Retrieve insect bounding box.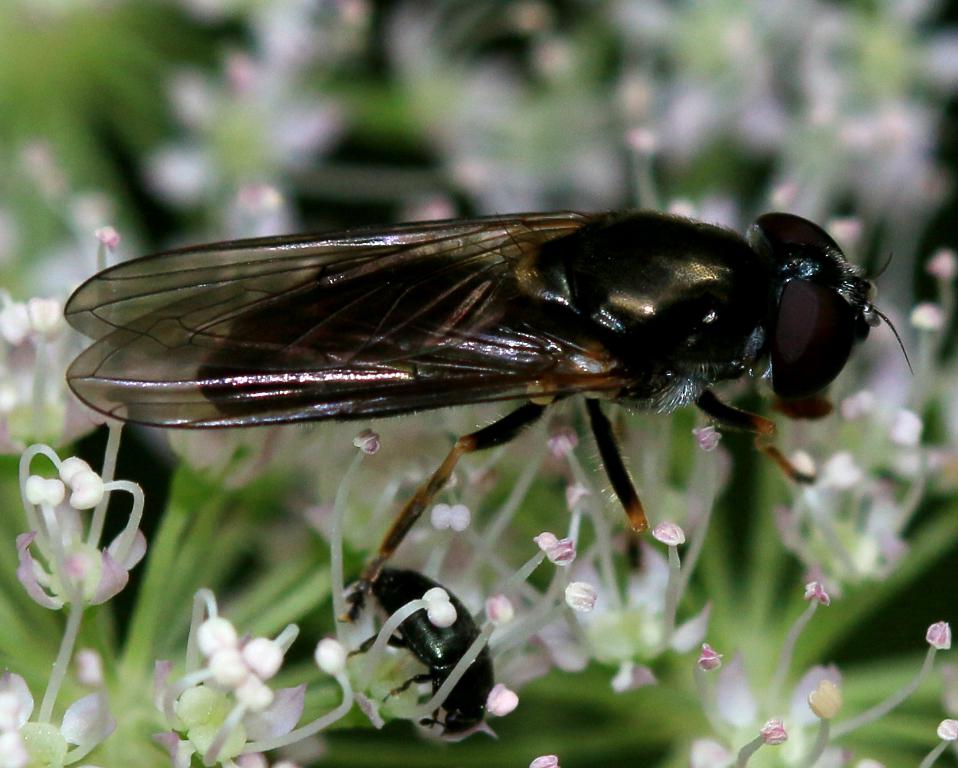
Bounding box: bbox=[62, 211, 915, 605].
